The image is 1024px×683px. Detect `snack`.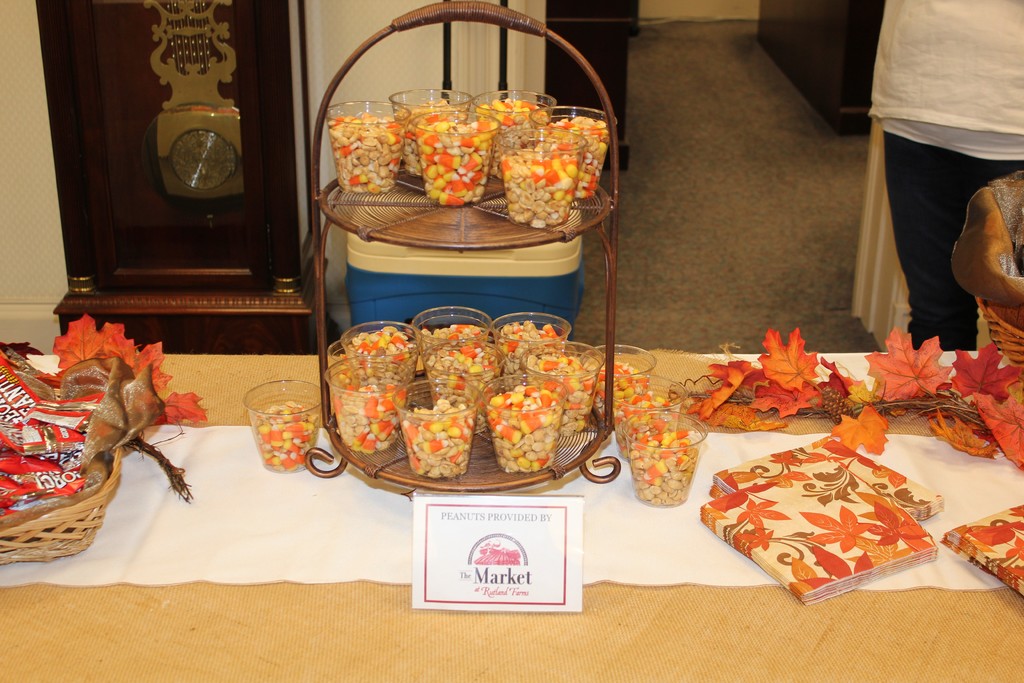
Detection: [0,327,155,531].
